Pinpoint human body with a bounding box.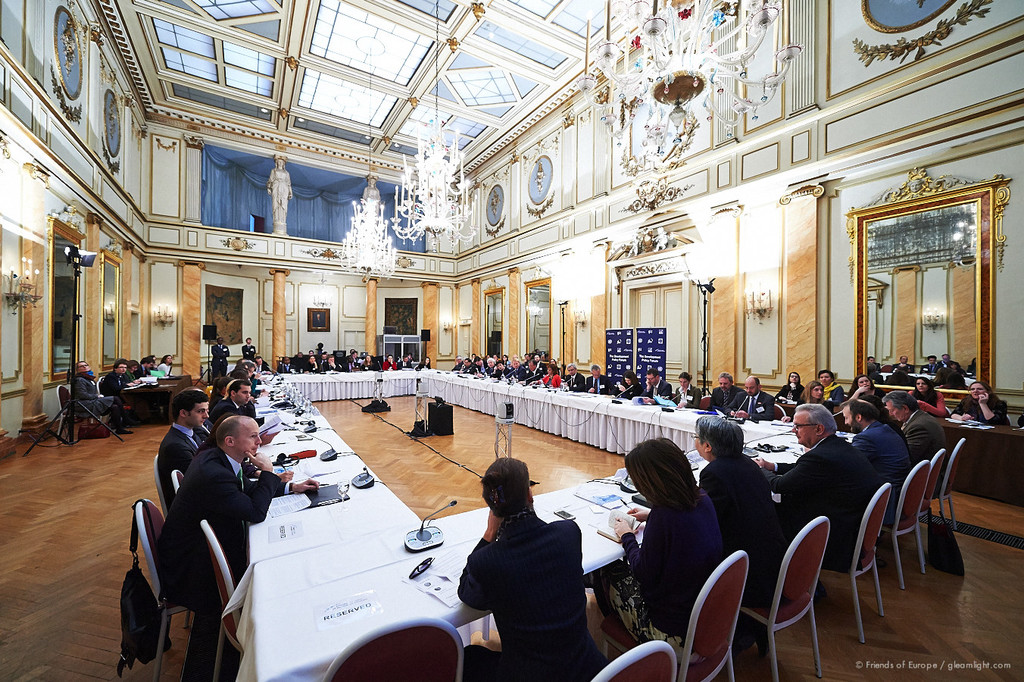
<bbox>818, 369, 847, 396</bbox>.
